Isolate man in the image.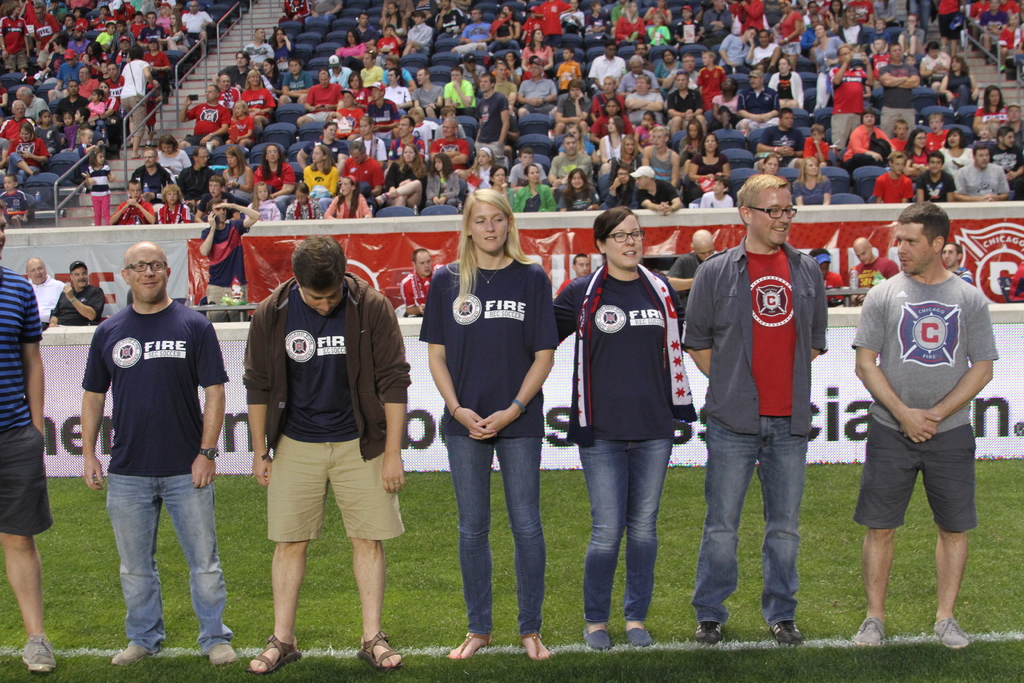
Isolated region: {"left": 31, "top": 2, "right": 59, "bottom": 70}.
